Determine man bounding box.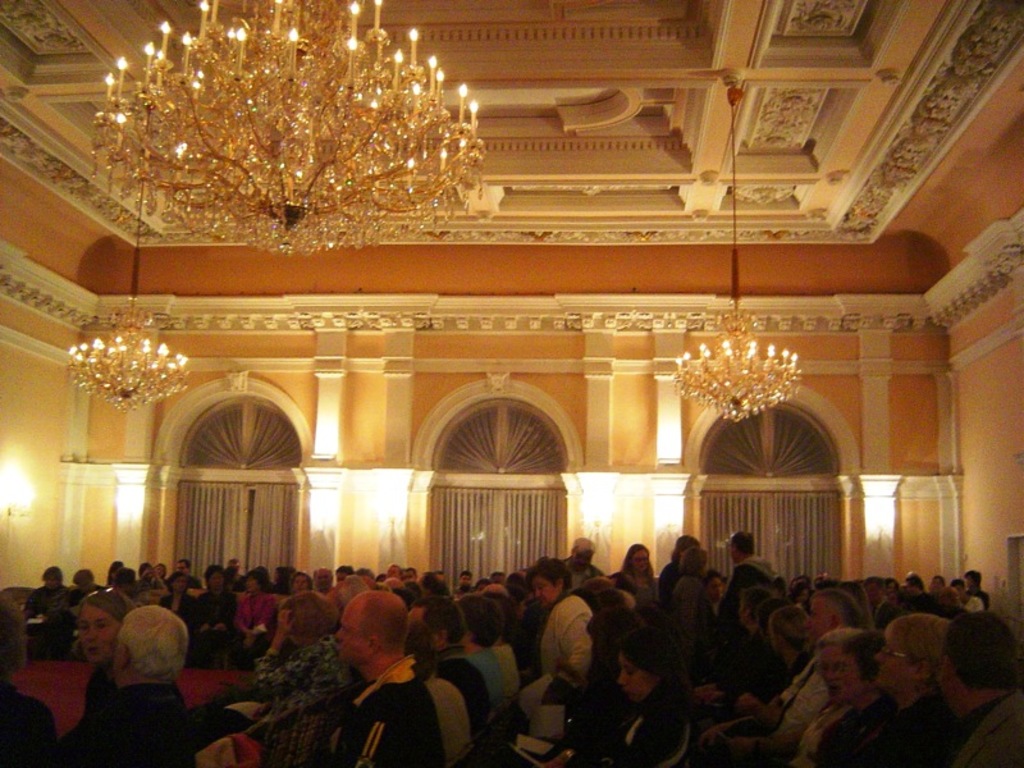
Determined: bbox(64, 602, 200, 765).
